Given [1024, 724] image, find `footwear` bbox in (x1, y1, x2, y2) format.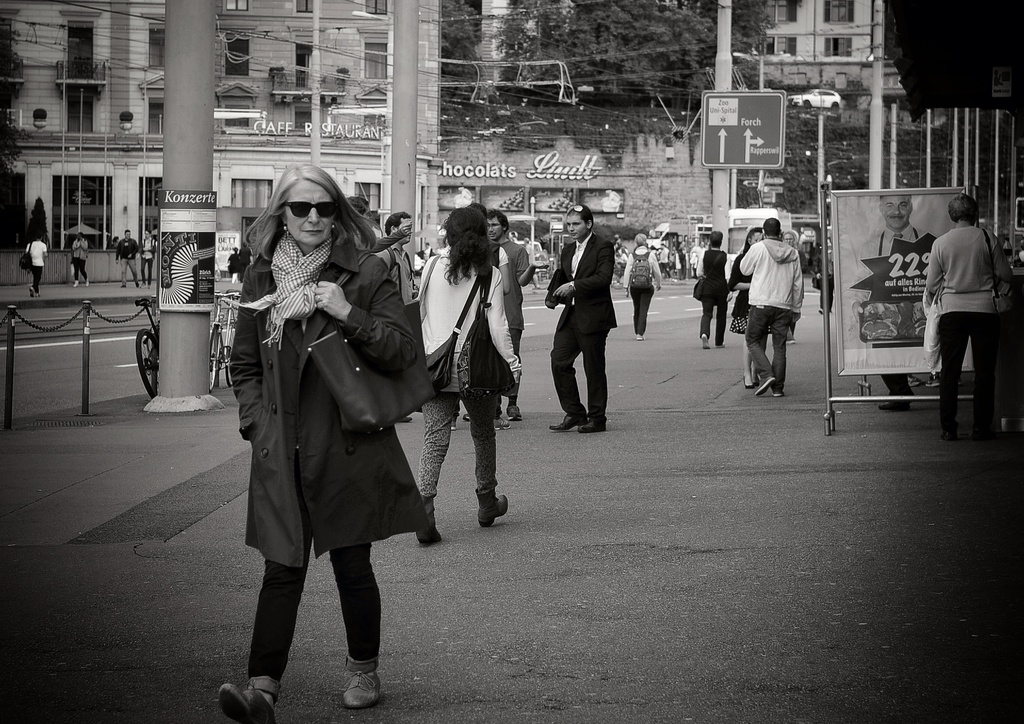
(636, 333, 645, 342).
